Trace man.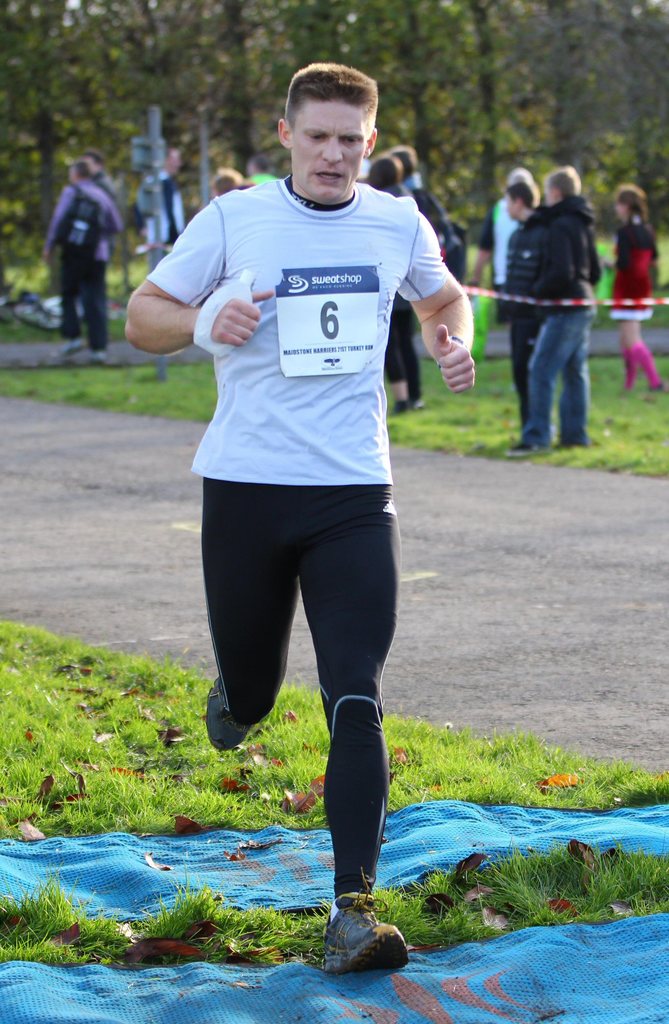
Traced to 502/175/545/436.
